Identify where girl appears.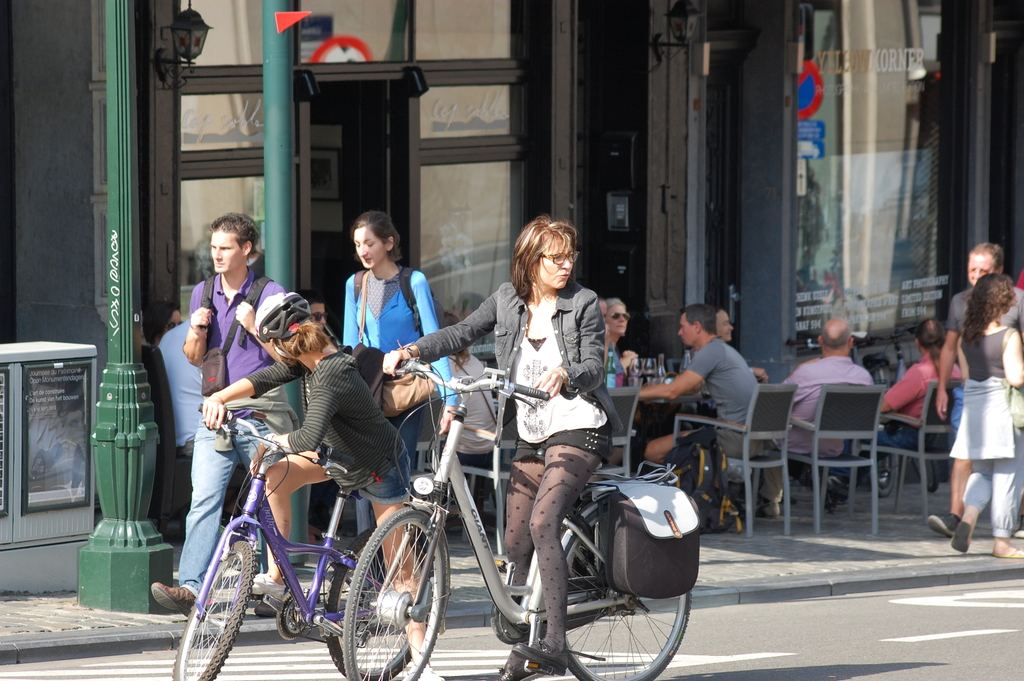
Appears at x1=197 y1=290 x2=441 y2=680.
